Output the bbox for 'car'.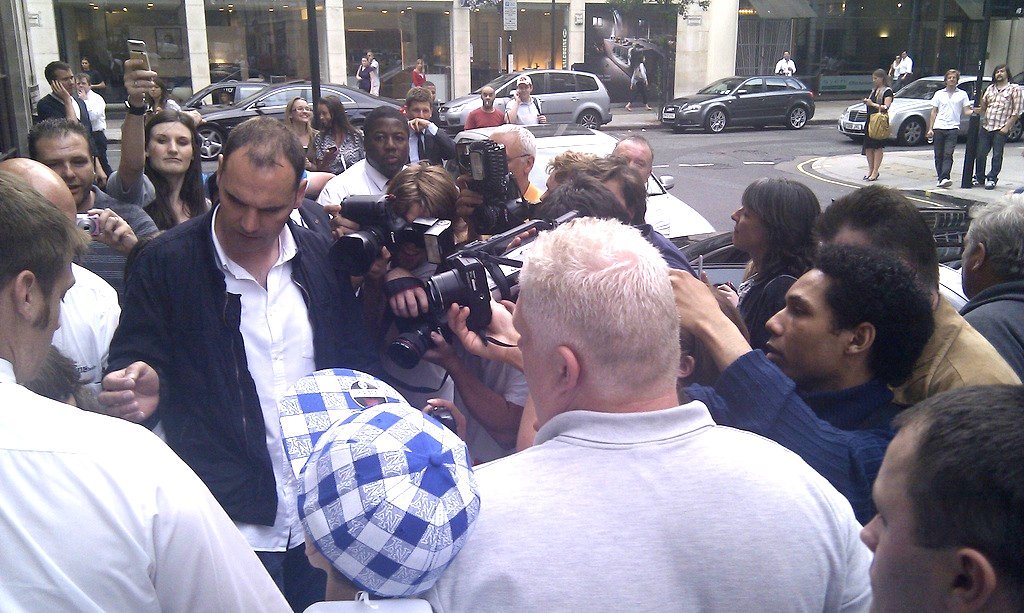
{"left": 194, "top": 81, "right": 408, "bottom": 163}.
